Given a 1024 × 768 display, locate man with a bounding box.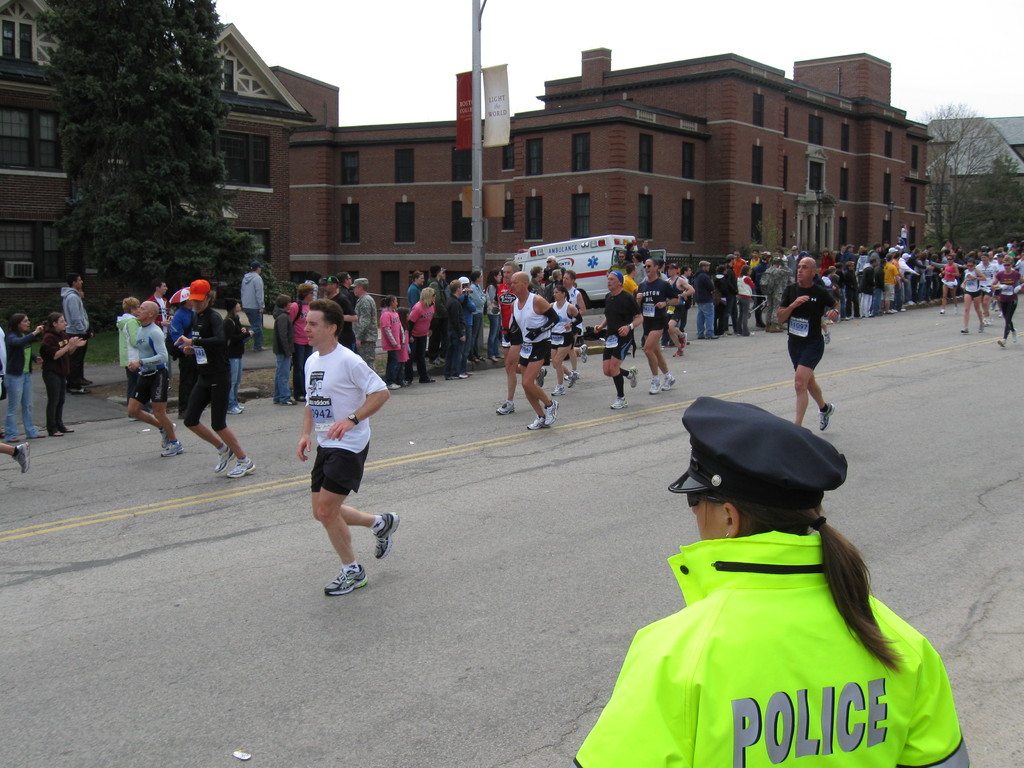
Located: {"left": 857, "top": 253, "right": 877, "bottom": 320}.
